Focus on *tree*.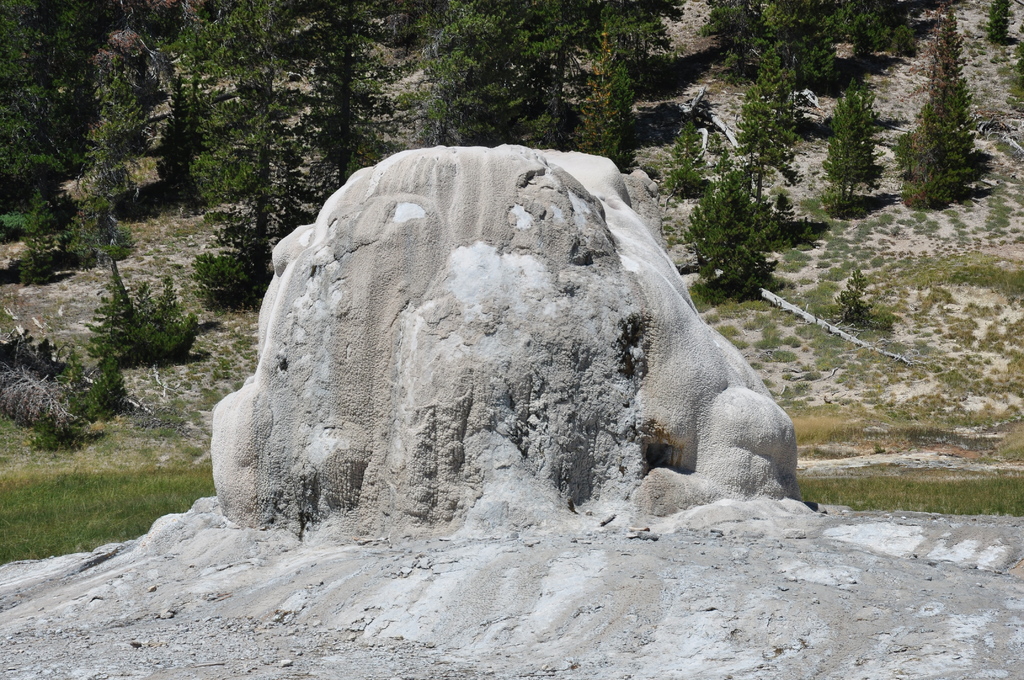
Focused at pyautogui.locateOnScreen(672, 4, 911, 114).
